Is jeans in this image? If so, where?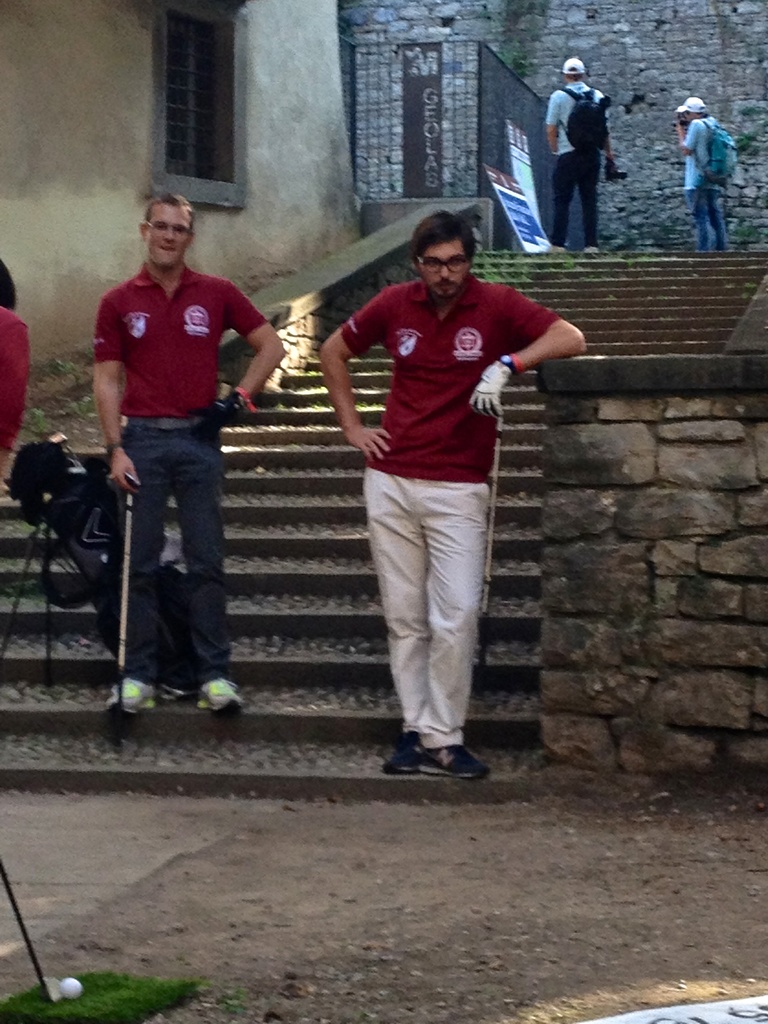
Yes, at (687,193,736,251).
